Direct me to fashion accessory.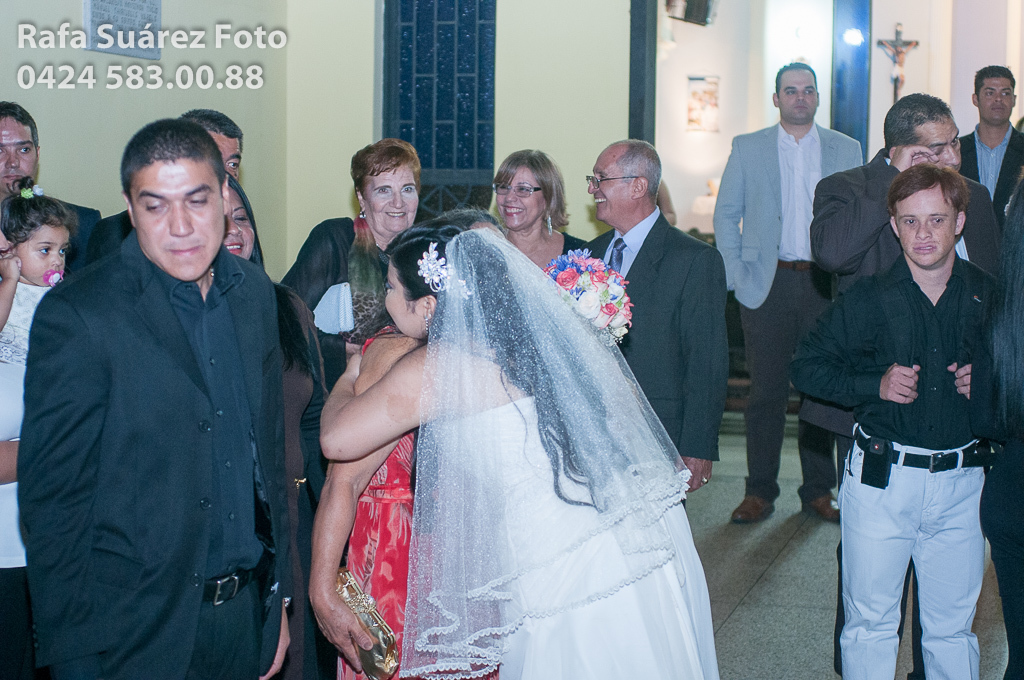
Direction: x1=851, y1=421, x2=990, y2=493.
